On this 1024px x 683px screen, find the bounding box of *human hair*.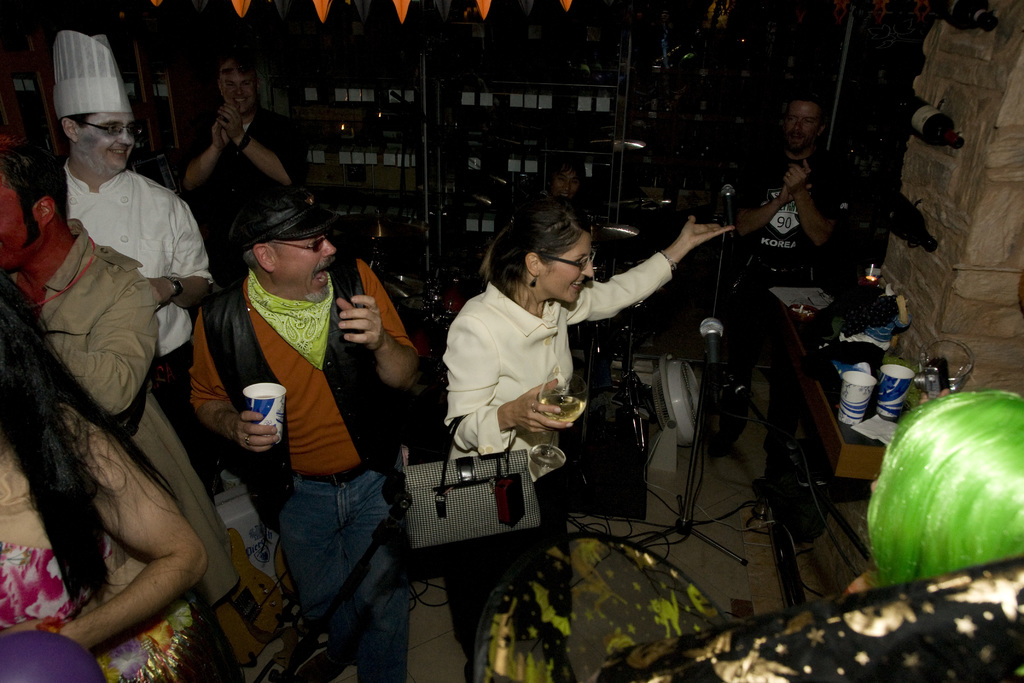
Bounding box: (x1=849, y1=389, x2=1023, y2=587).
